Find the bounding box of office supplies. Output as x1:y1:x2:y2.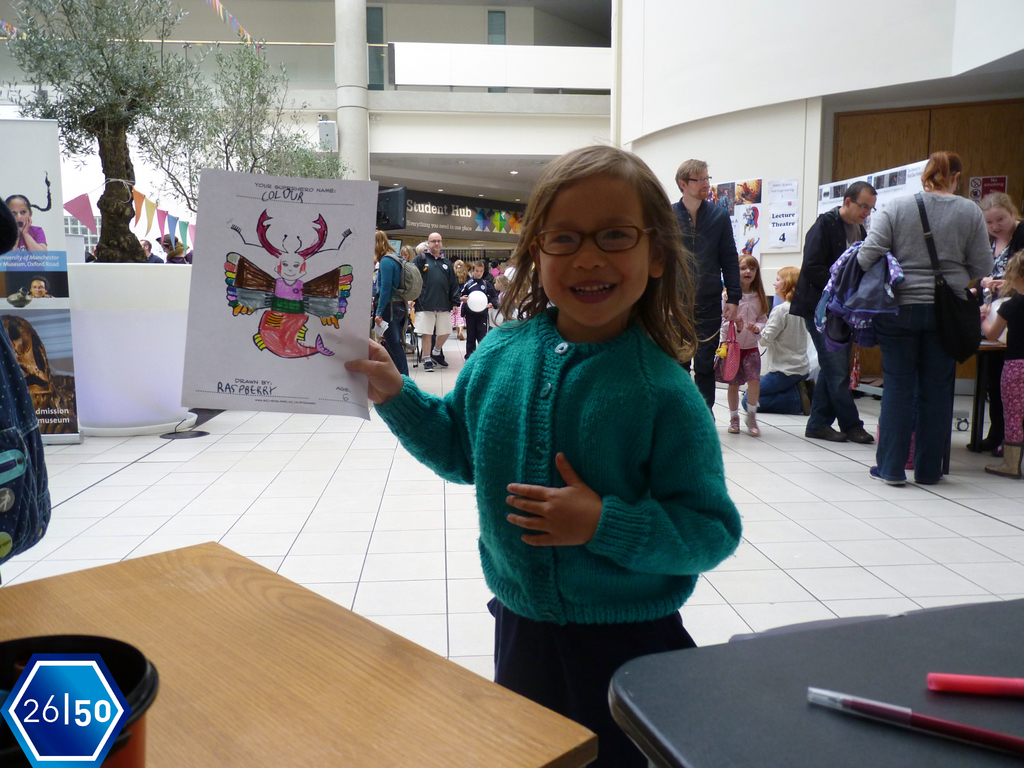
65:262:191:413.
